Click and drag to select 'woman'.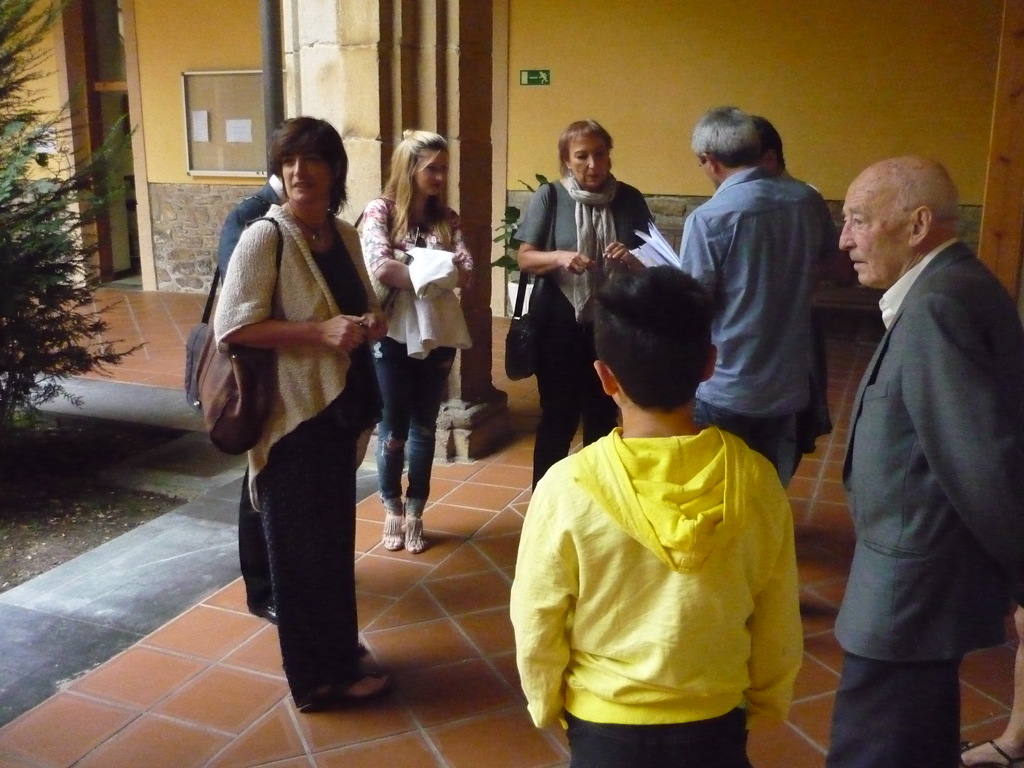
Selection: 195, 110, 400, 714.
